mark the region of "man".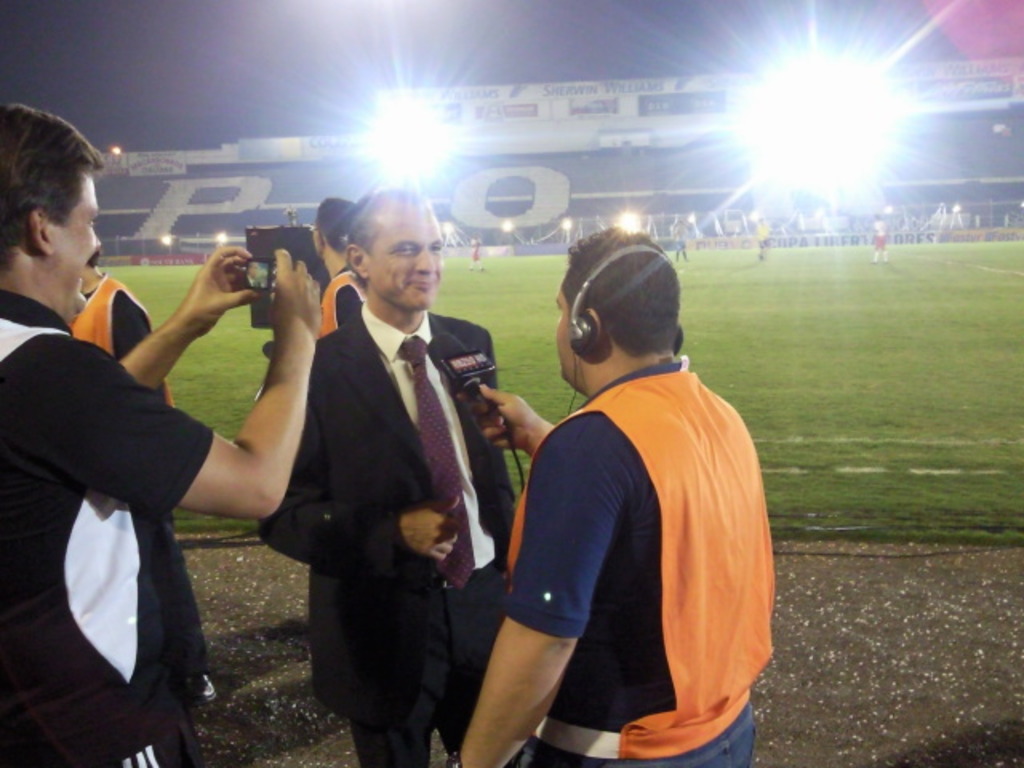
Region: {"left": 0, "top": 107, "right": 333, "bottom": 766}.
